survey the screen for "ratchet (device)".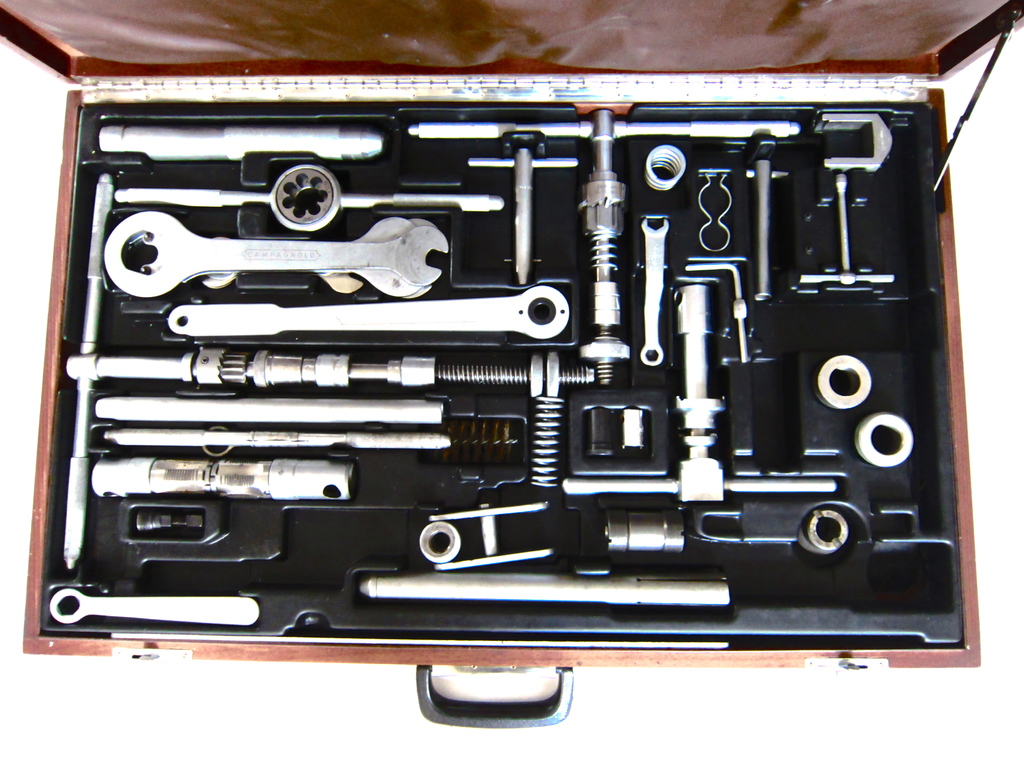
Survey found: Rect(99, 127, 378, 161).
